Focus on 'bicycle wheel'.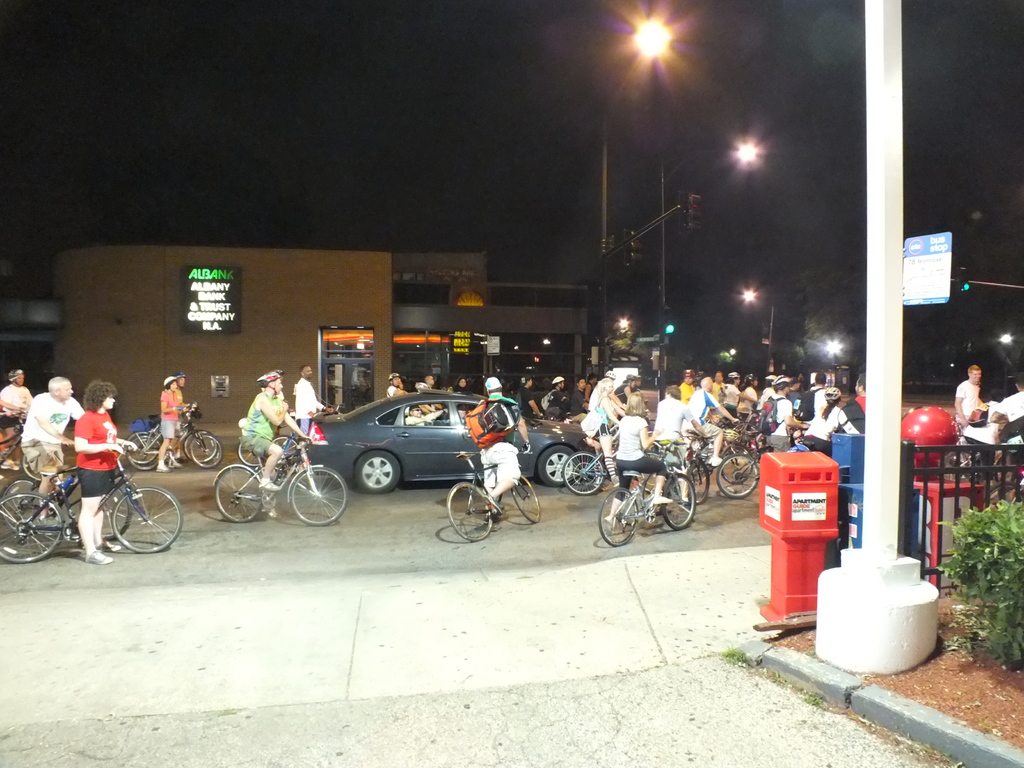
Focused at x1=188 y1=433 x2=230 y2=470.
